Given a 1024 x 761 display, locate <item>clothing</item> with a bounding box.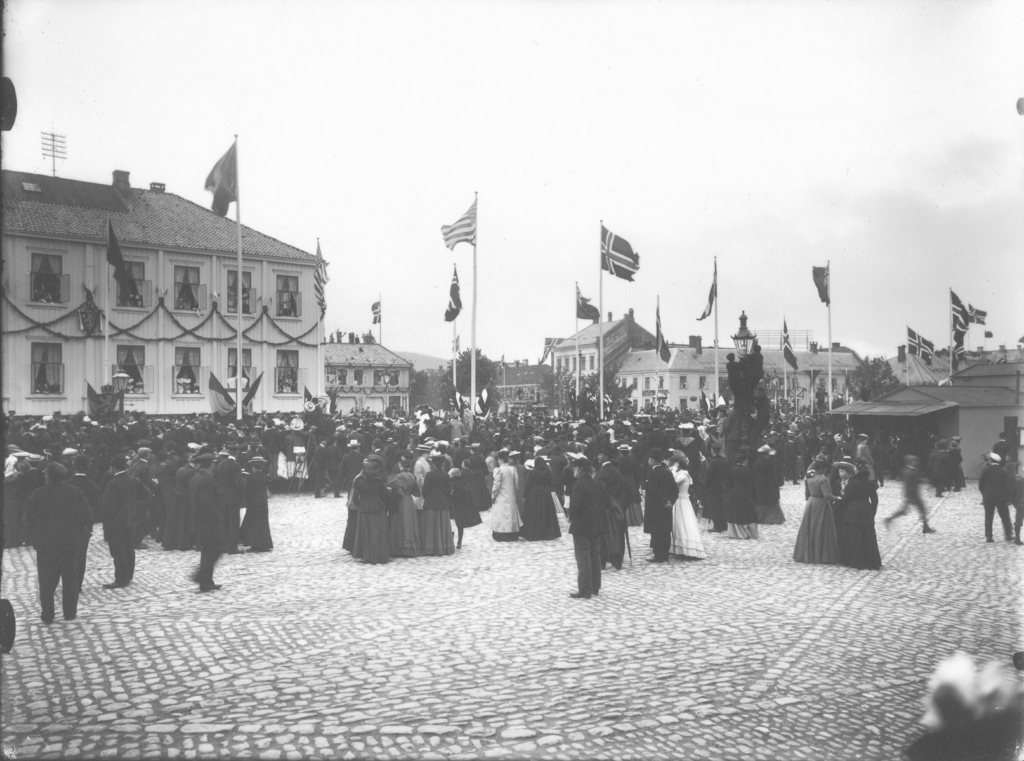
Located: pyautogui.locateOnScreen(387, 471, 422, 562).
